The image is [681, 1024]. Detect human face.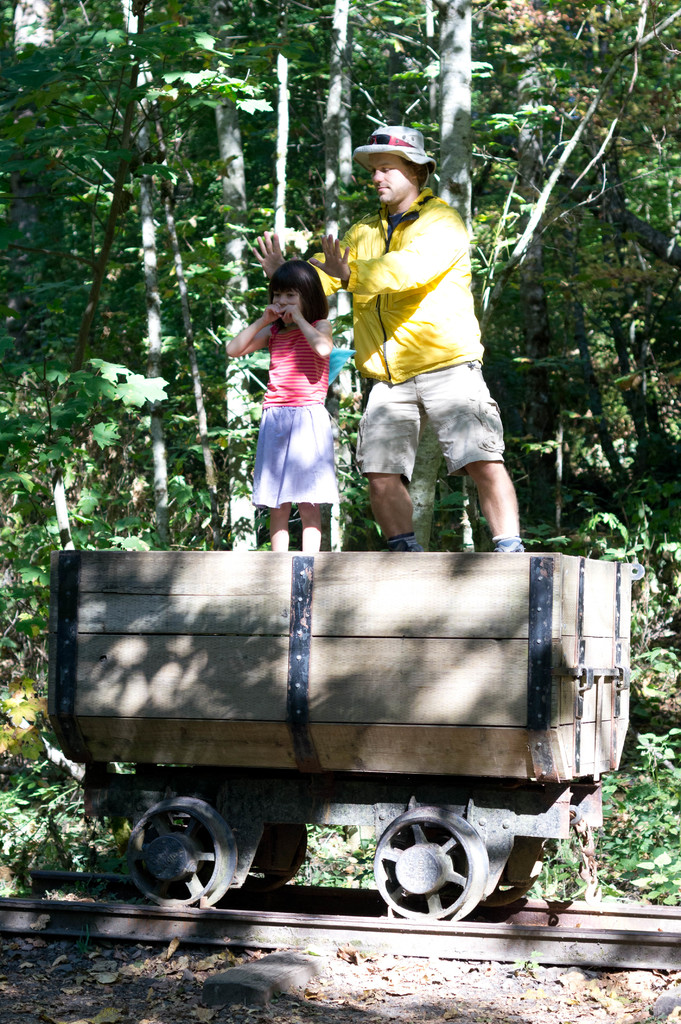
Detection: select_region(268, 288, 297, 323).
